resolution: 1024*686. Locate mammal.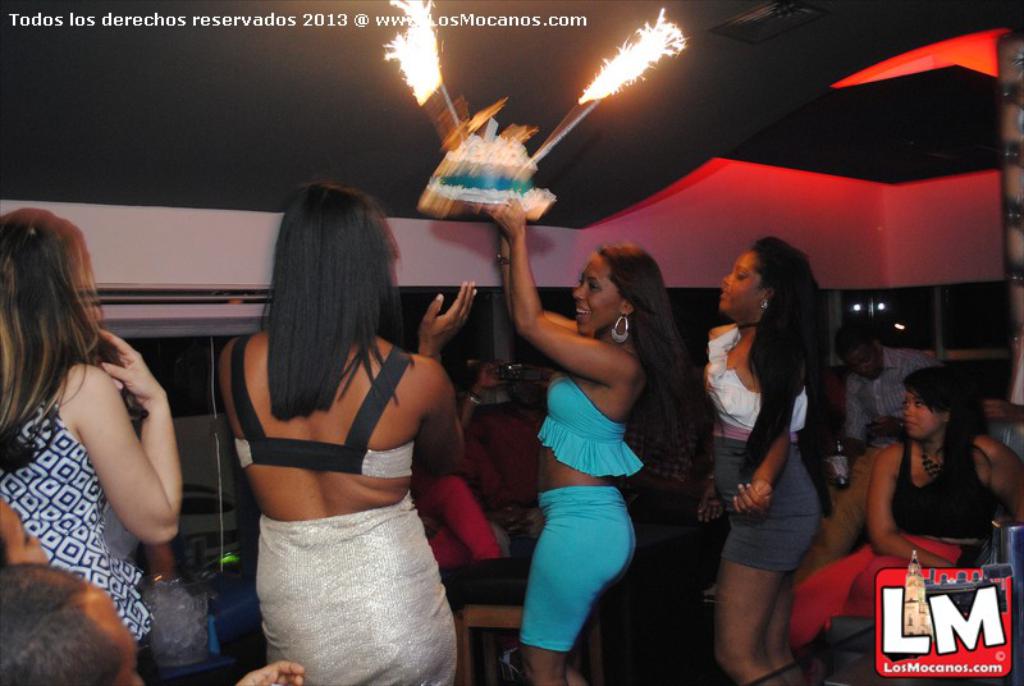
[191, 137, 504, 676].
